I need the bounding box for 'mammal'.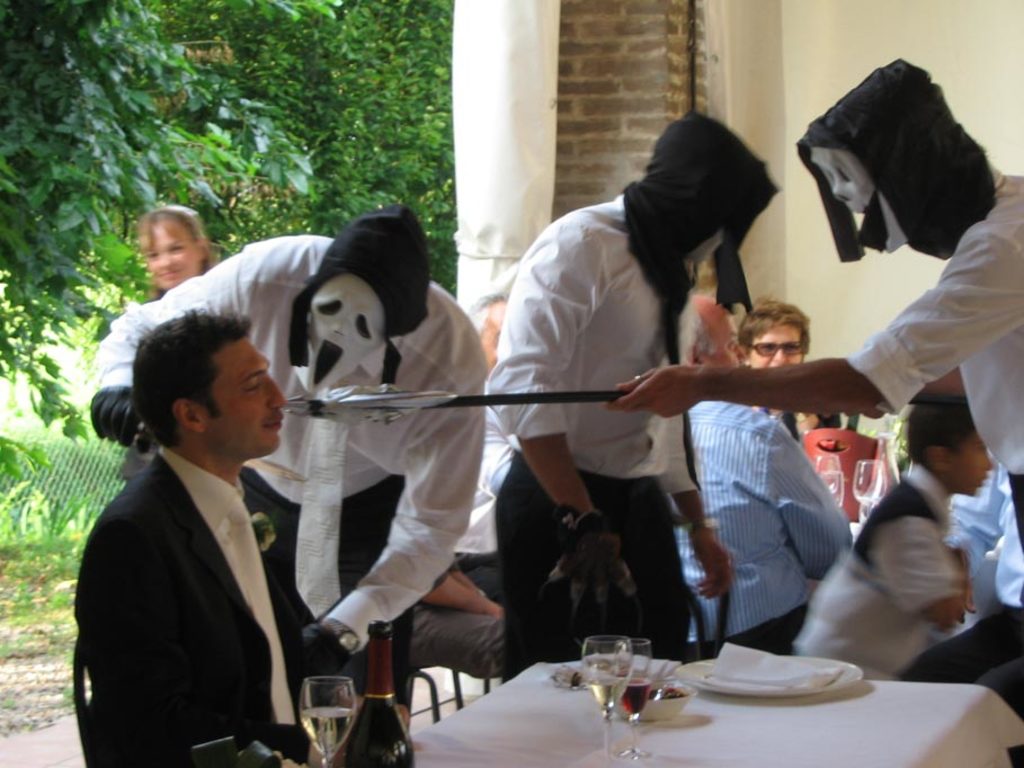
Here it is: bbox=[674, 296, 854, 658].
